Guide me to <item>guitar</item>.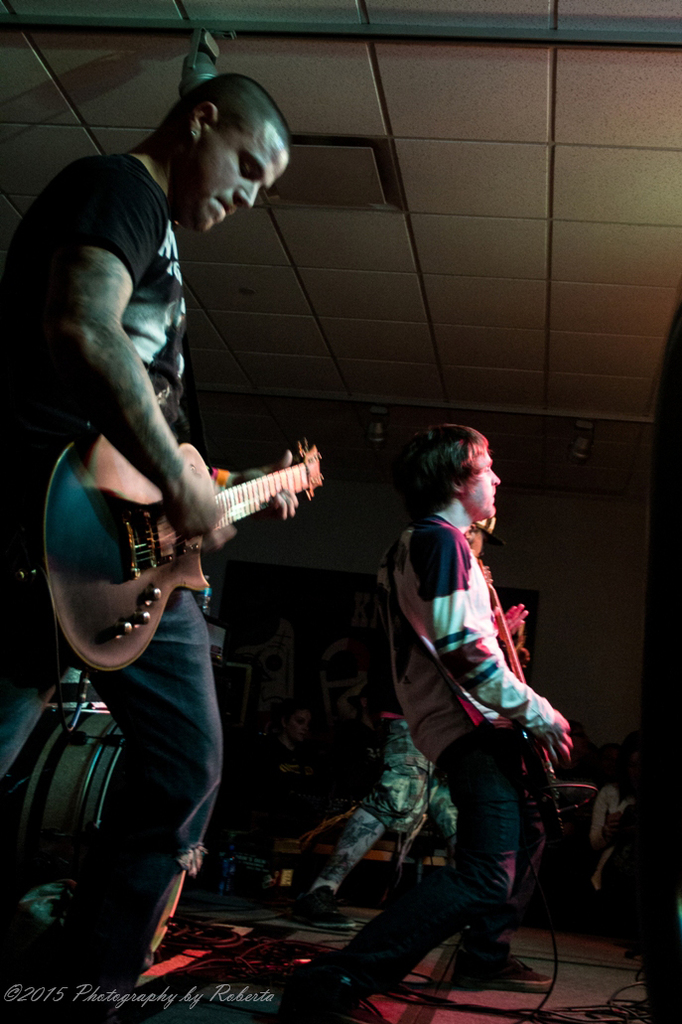
Guidance: bbox=(11, 428, 341, 697).
